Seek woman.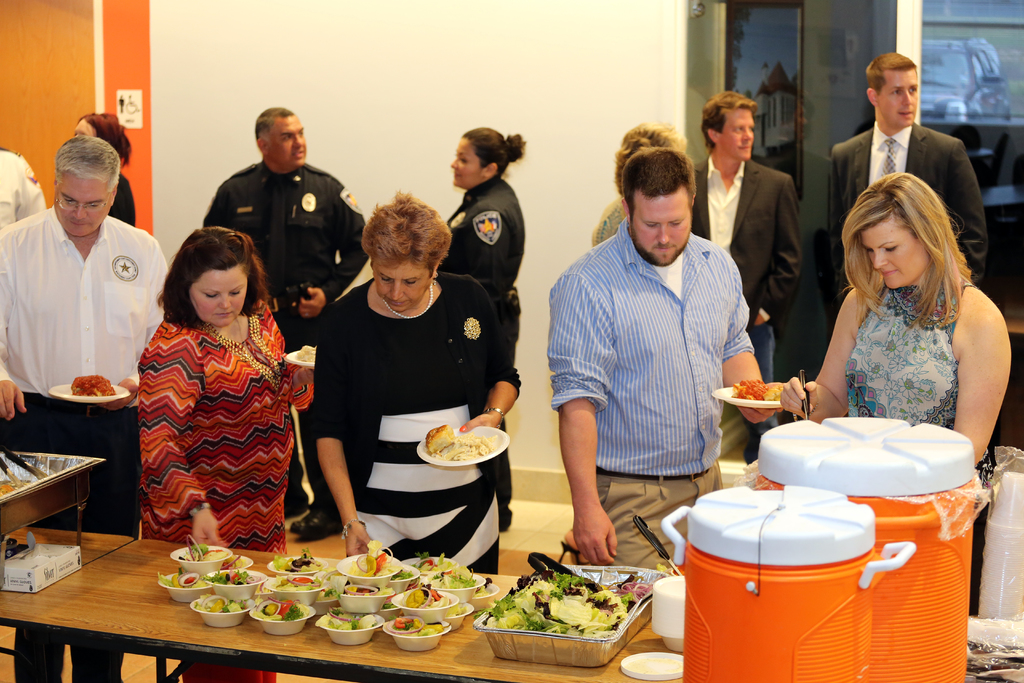
[435,131,526,530].
